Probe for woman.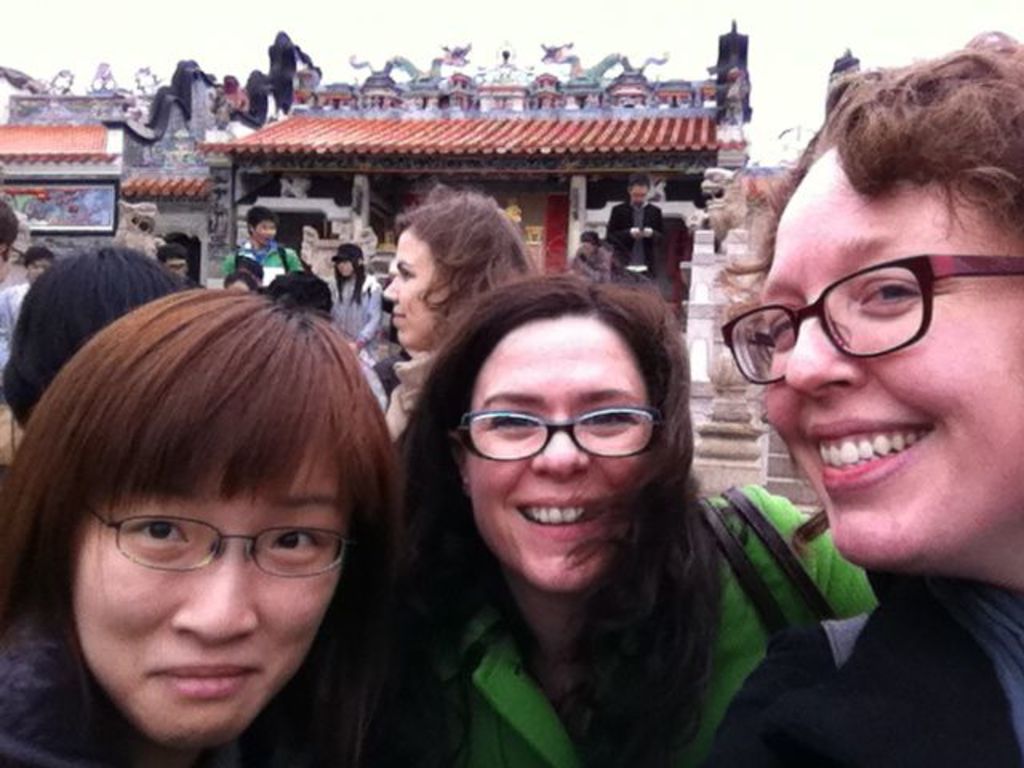
Probe result: region(392, 266, 878, 766).
